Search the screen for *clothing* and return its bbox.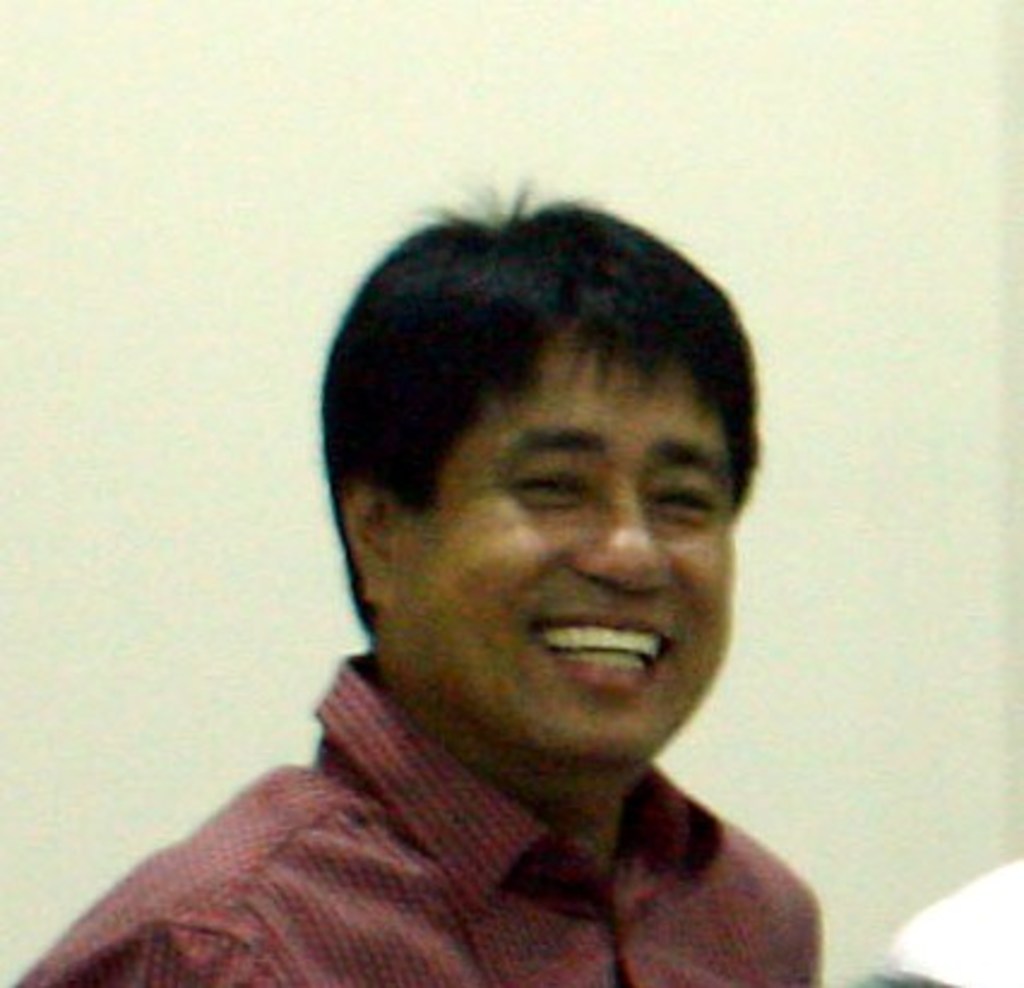
Found: [left=34, top=630, right=868, bottom=978].
